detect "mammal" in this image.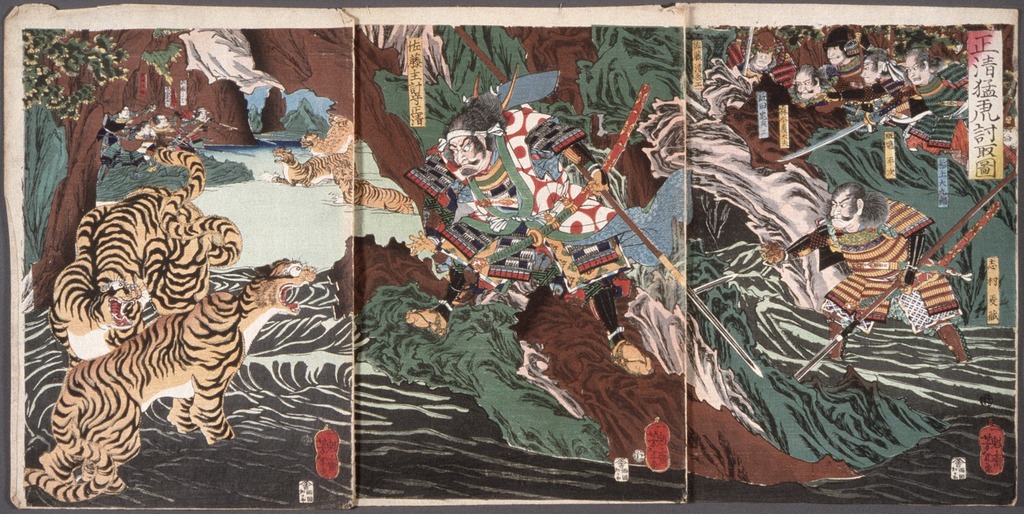
Detection: BBox(881, 40, 1016, 172).
